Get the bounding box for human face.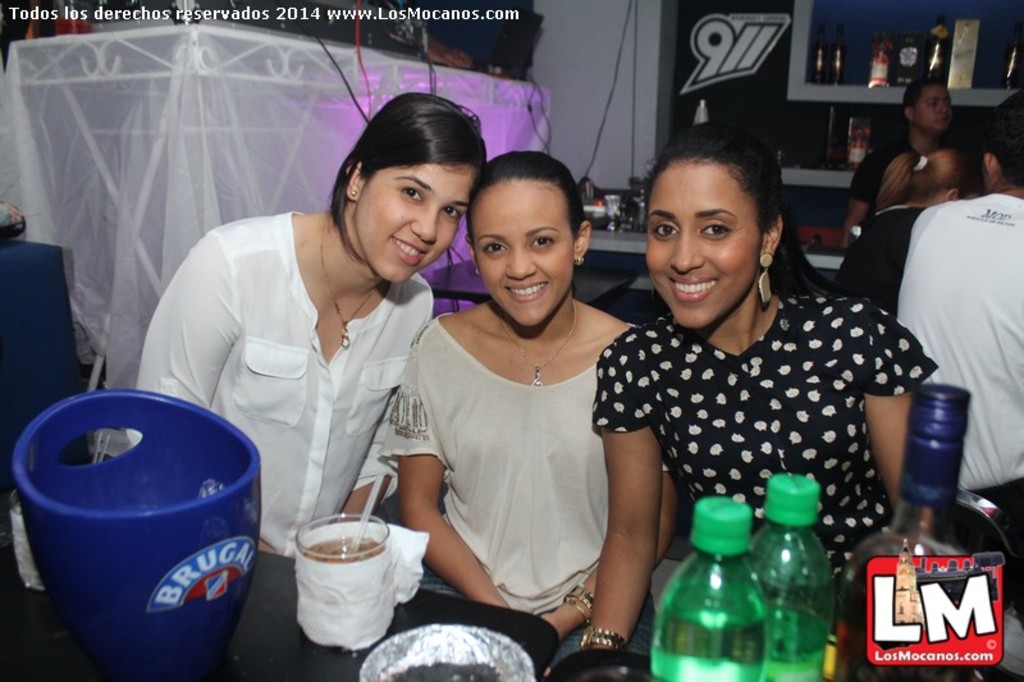
select_region(645, 163, 760, 328).
